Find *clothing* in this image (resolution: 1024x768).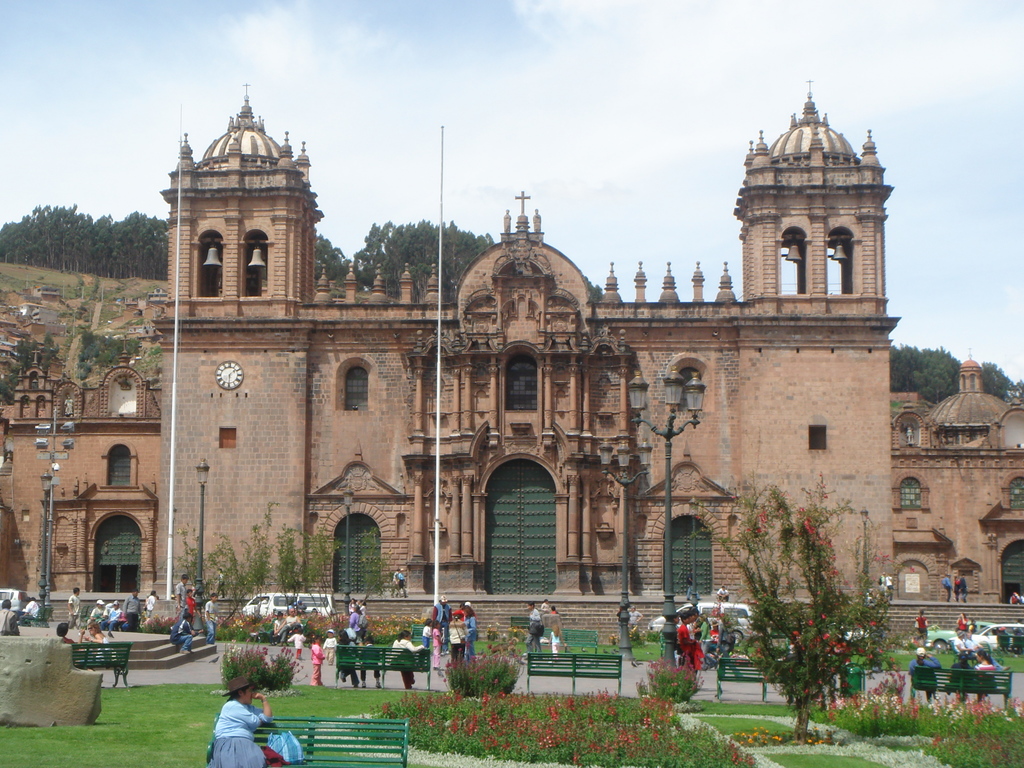
rect(70, 593, 83, 629).
